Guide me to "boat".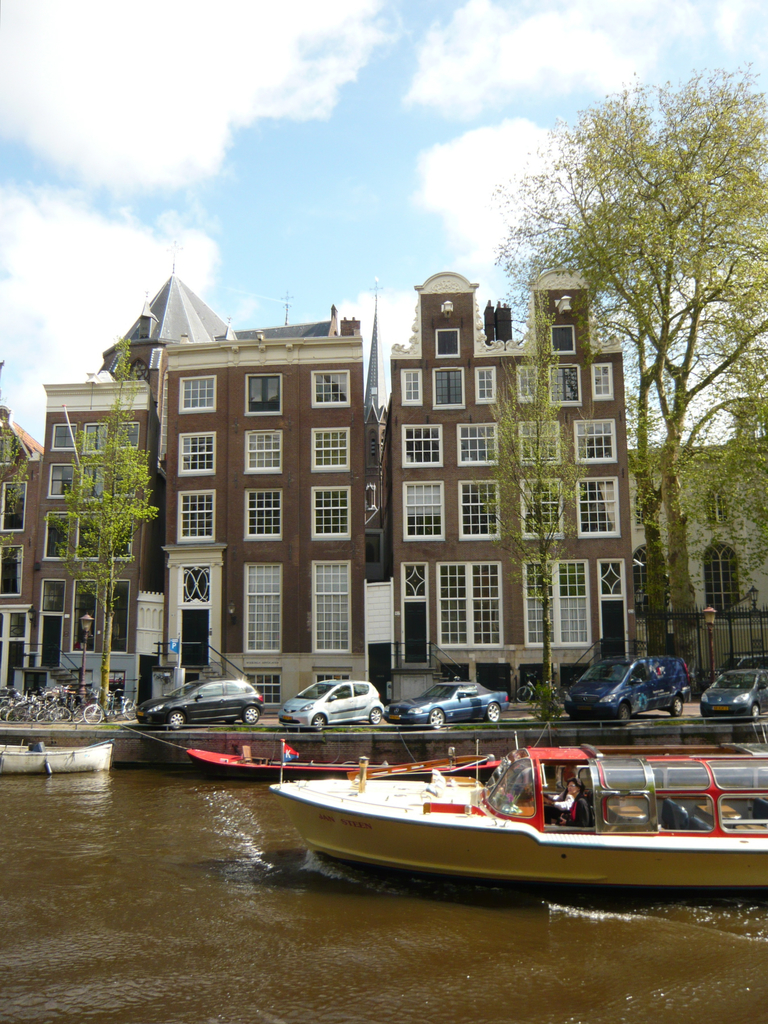
Guidance: rect(187, 745, 500, 787).
